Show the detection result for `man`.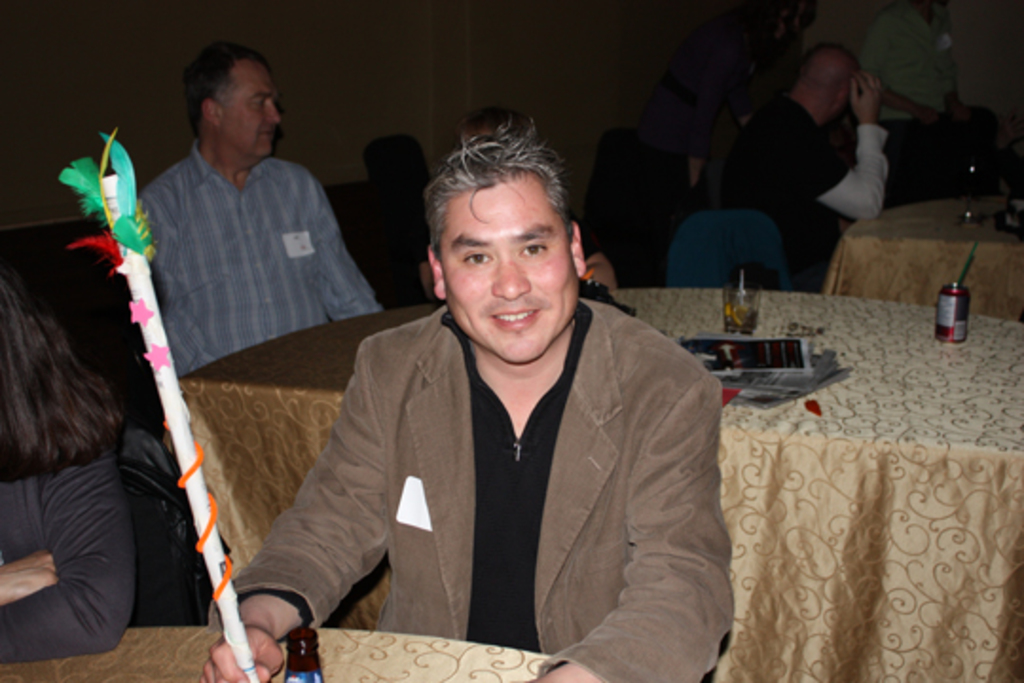
[left=690, top=46, right=884, bottom=292].
